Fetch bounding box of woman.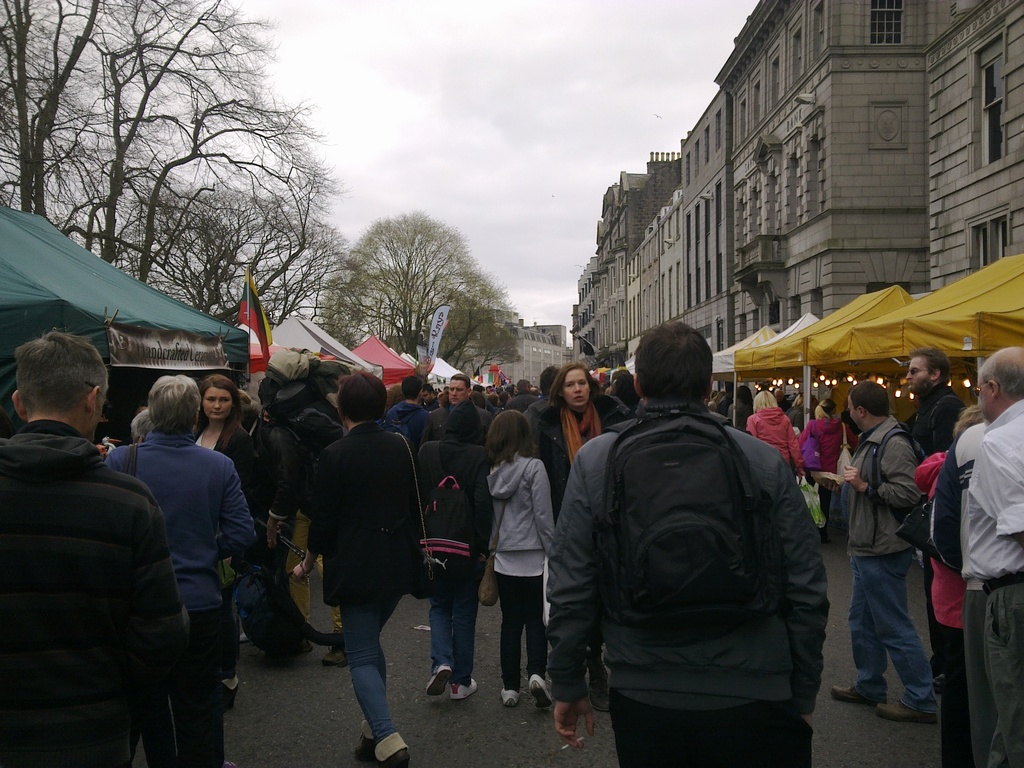
Bbox: BBox(749, 388, 803, 488).
